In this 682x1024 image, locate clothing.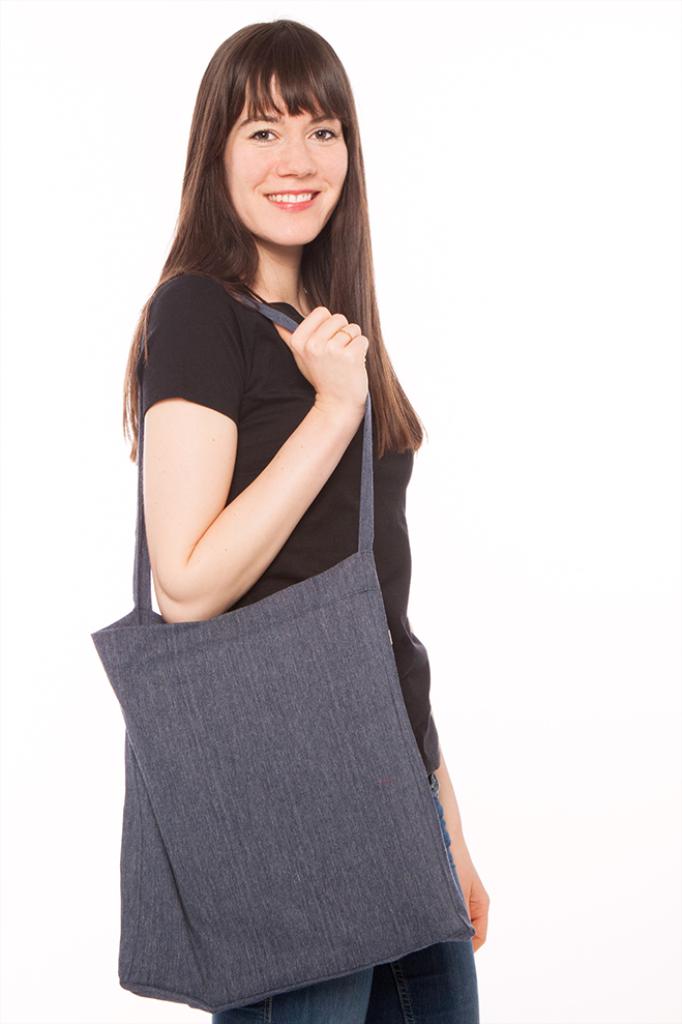
Bounding box: 136/256/432/769.
